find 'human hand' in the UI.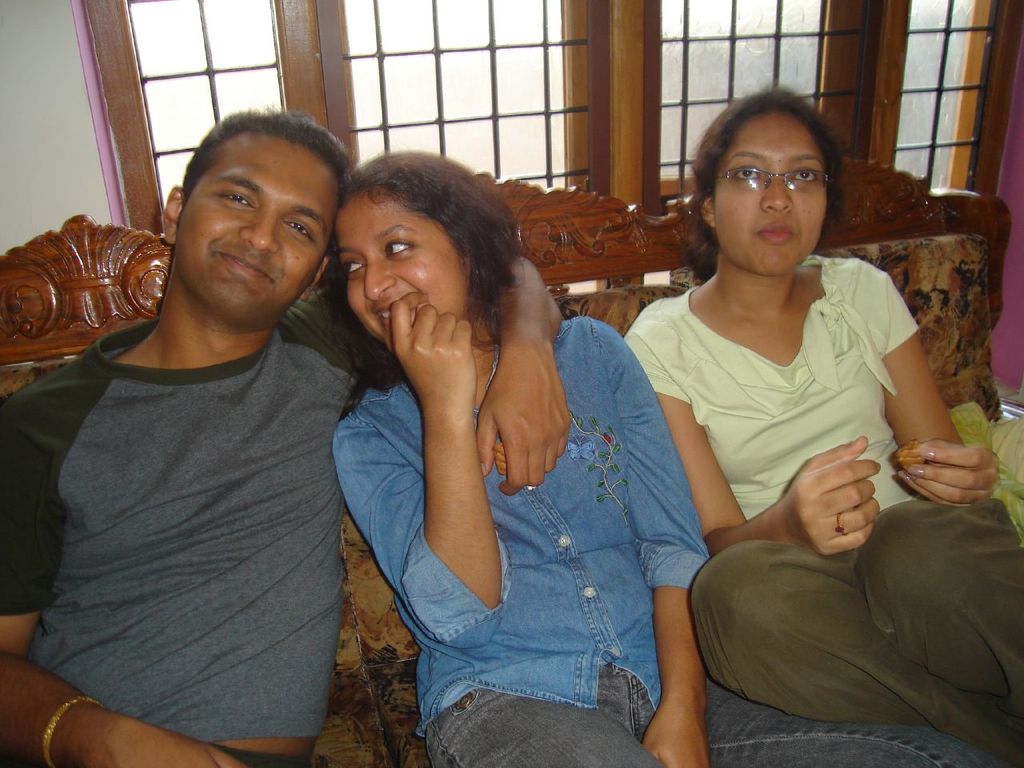
UI element at <box>642,706,709,767</box>.
